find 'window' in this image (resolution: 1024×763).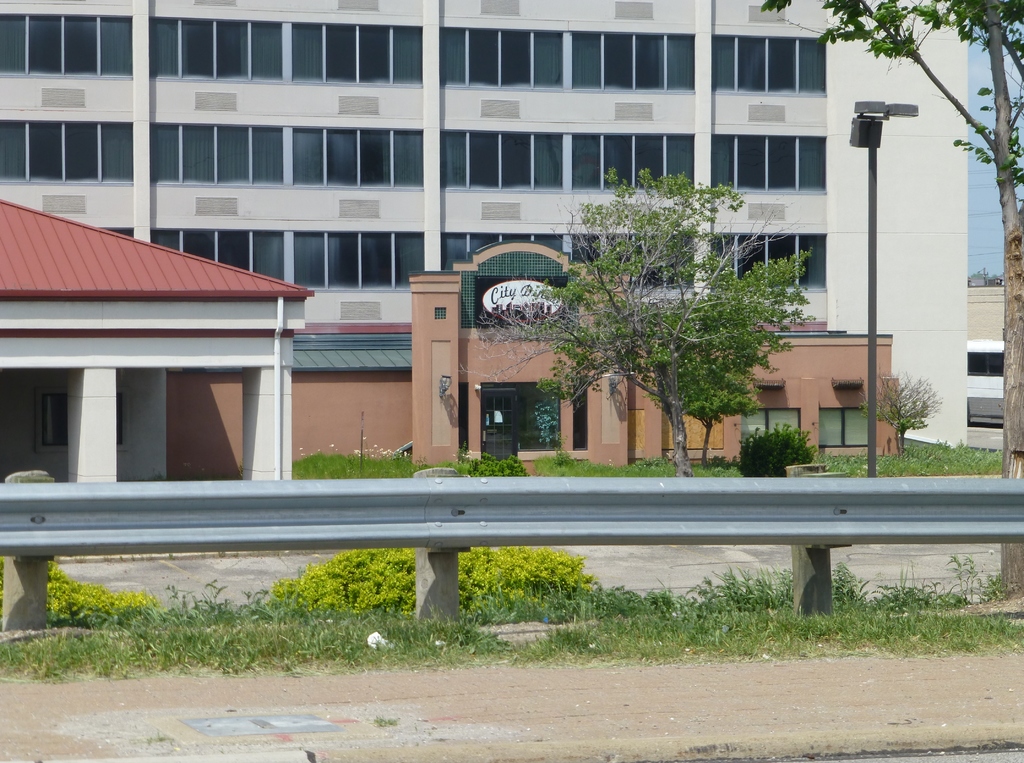
bbox=(709, 136, 824, 193).
